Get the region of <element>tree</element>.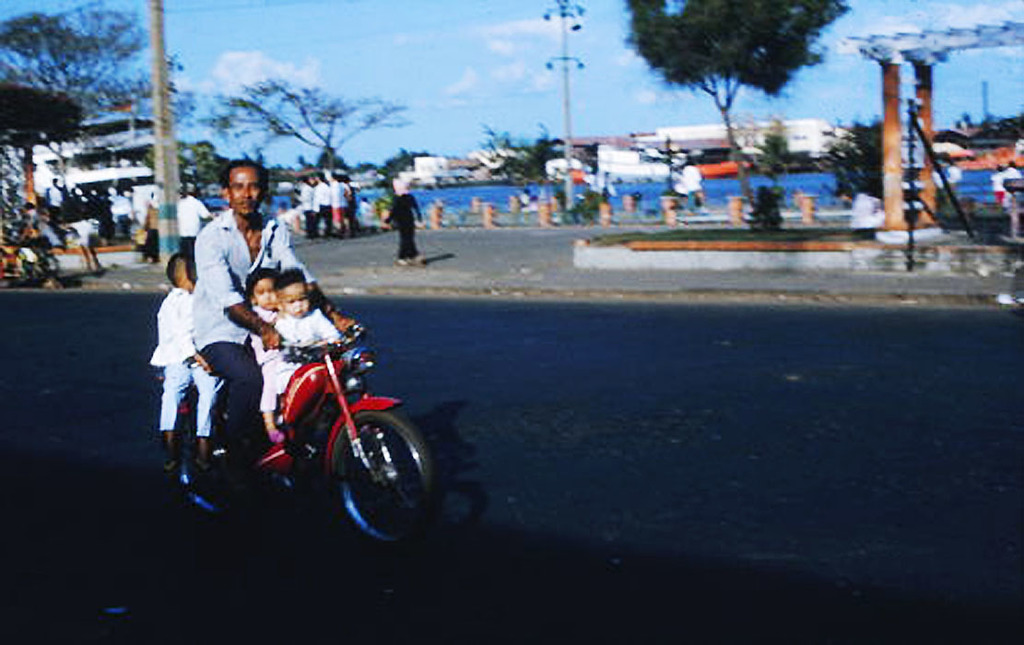
left=626, top=0, right=859, bottom=215.
